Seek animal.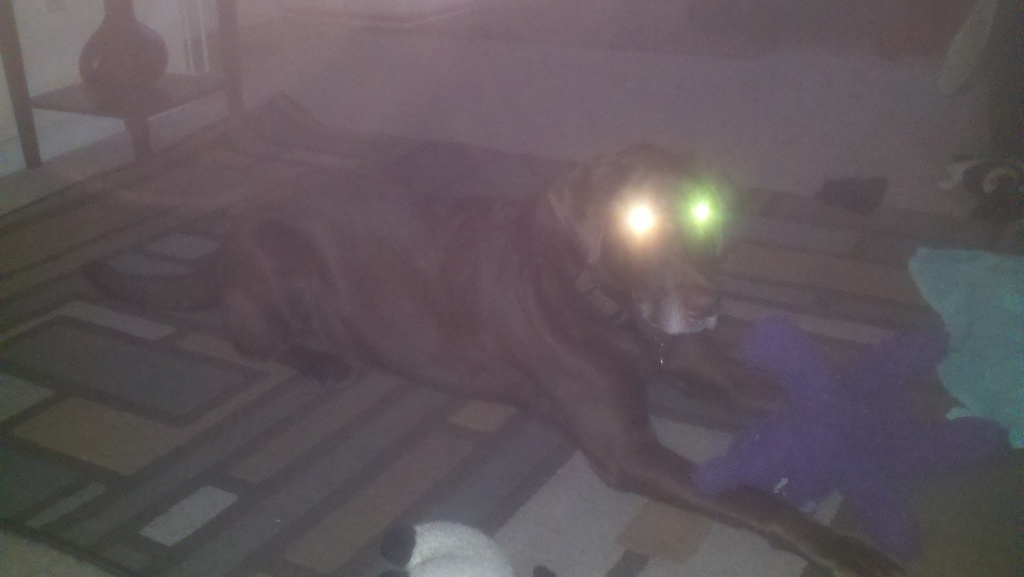
<region>689, 308, 1016, 574</region>.
